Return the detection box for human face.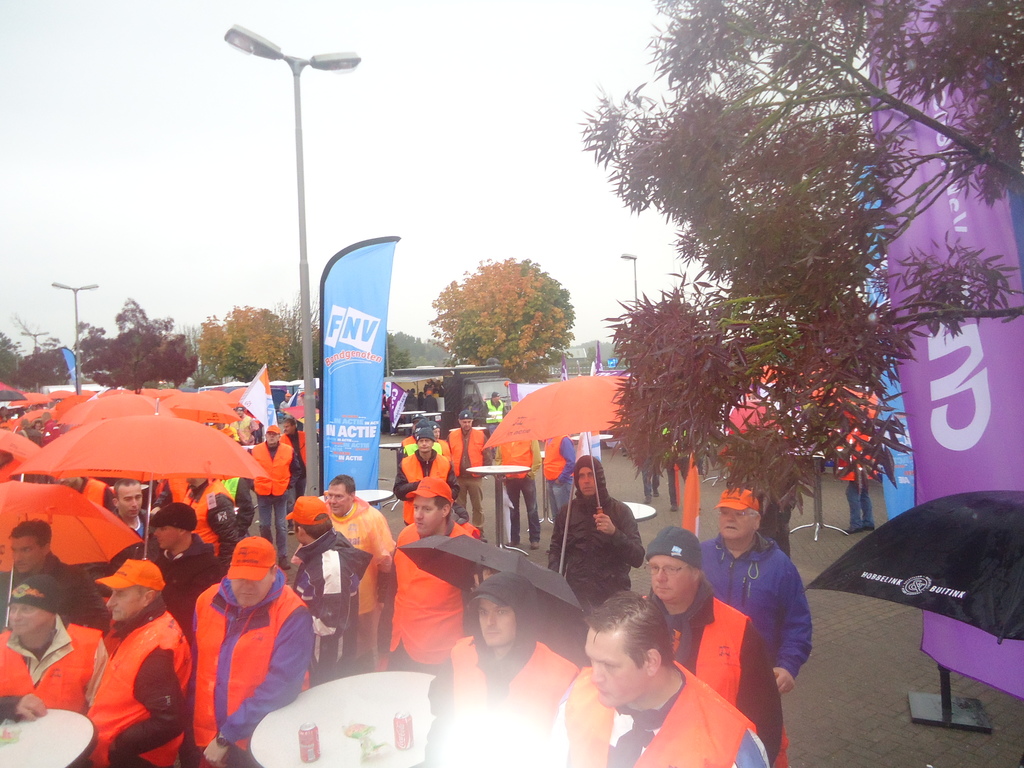
crop(417, 437, 431, 452).
